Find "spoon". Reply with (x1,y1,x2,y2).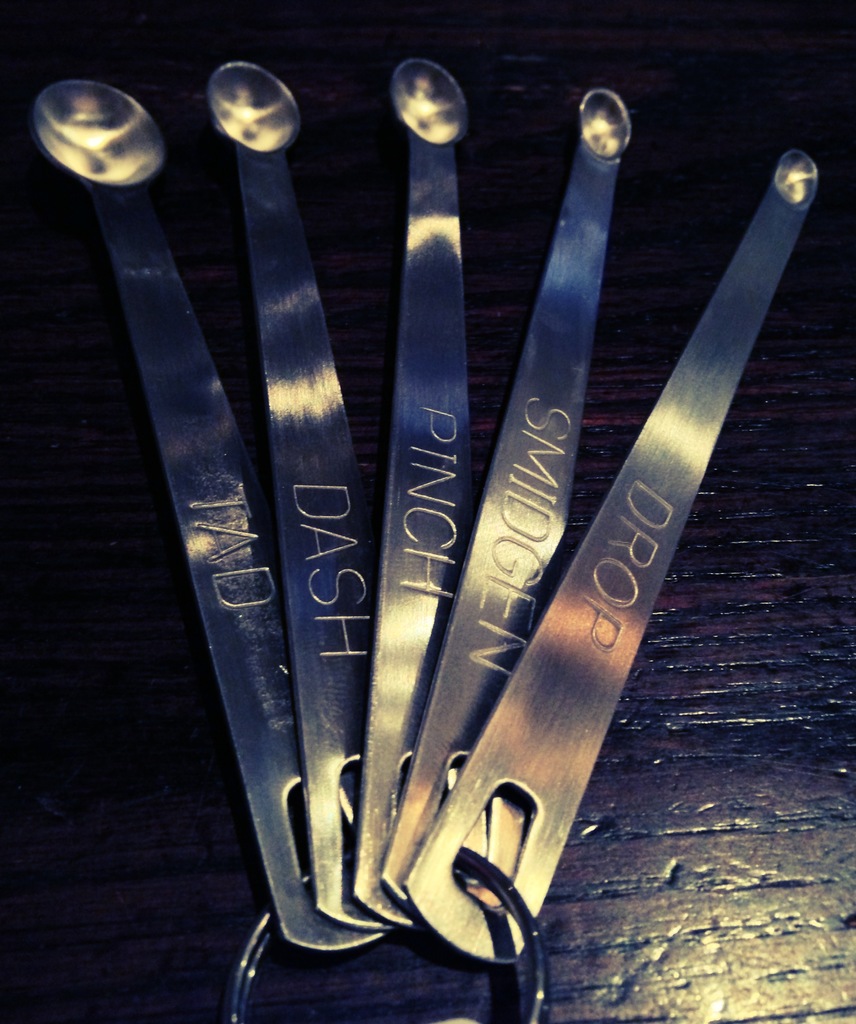
(209,67,371,931).
